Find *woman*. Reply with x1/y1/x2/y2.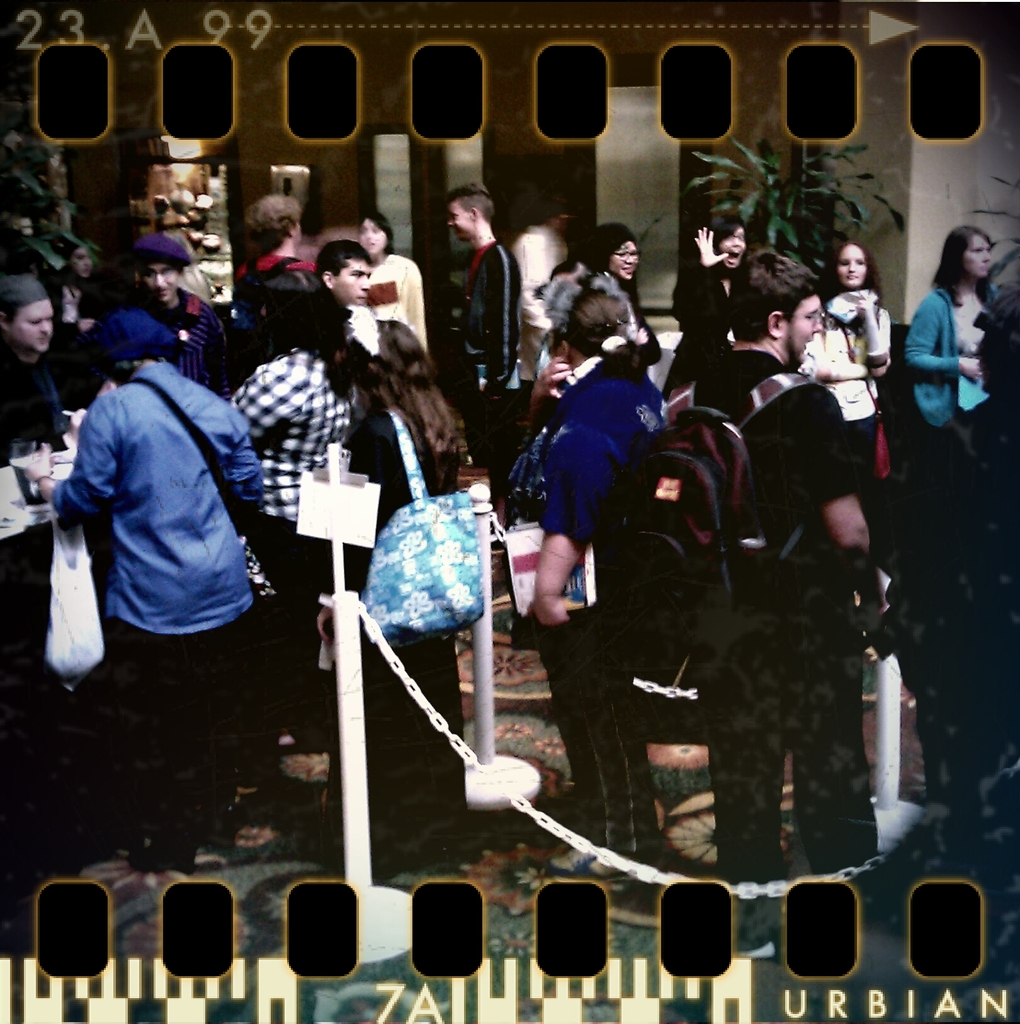
506/284/657/889.
